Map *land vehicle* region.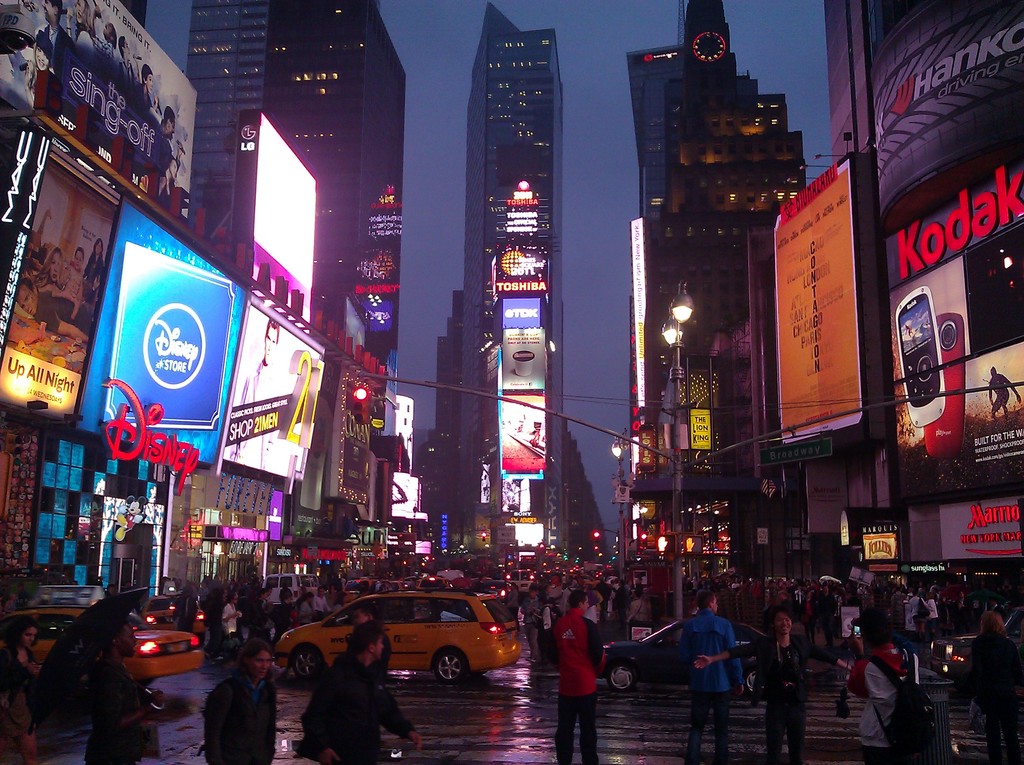
Mapped to bbox=(581, 562, 609, 574).
